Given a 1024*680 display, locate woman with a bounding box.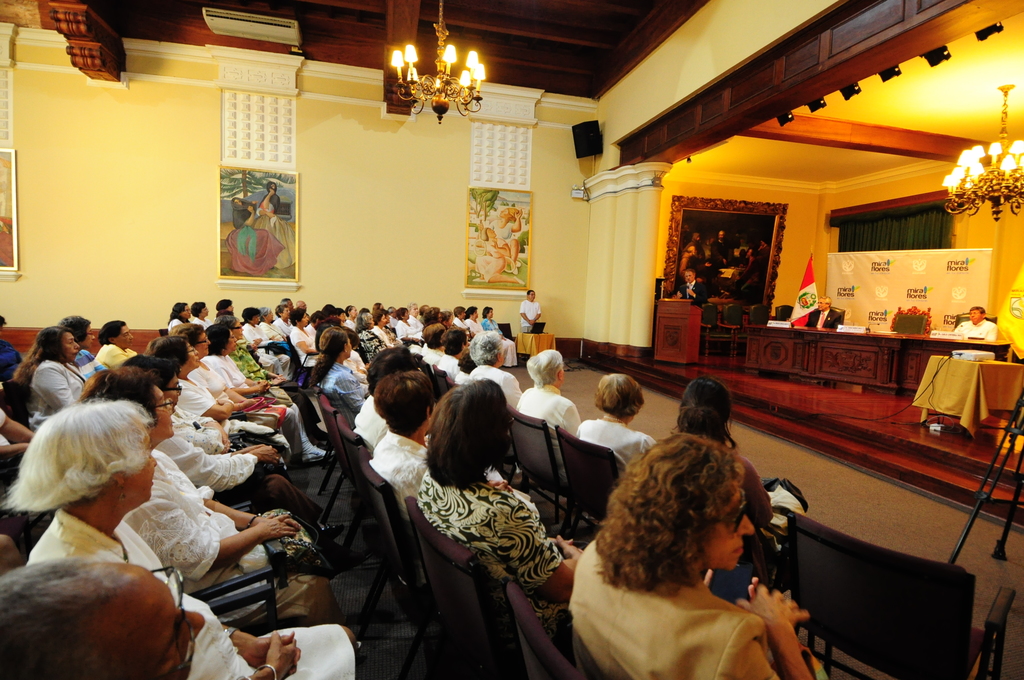
Located: 168, 300, 193, 332.
